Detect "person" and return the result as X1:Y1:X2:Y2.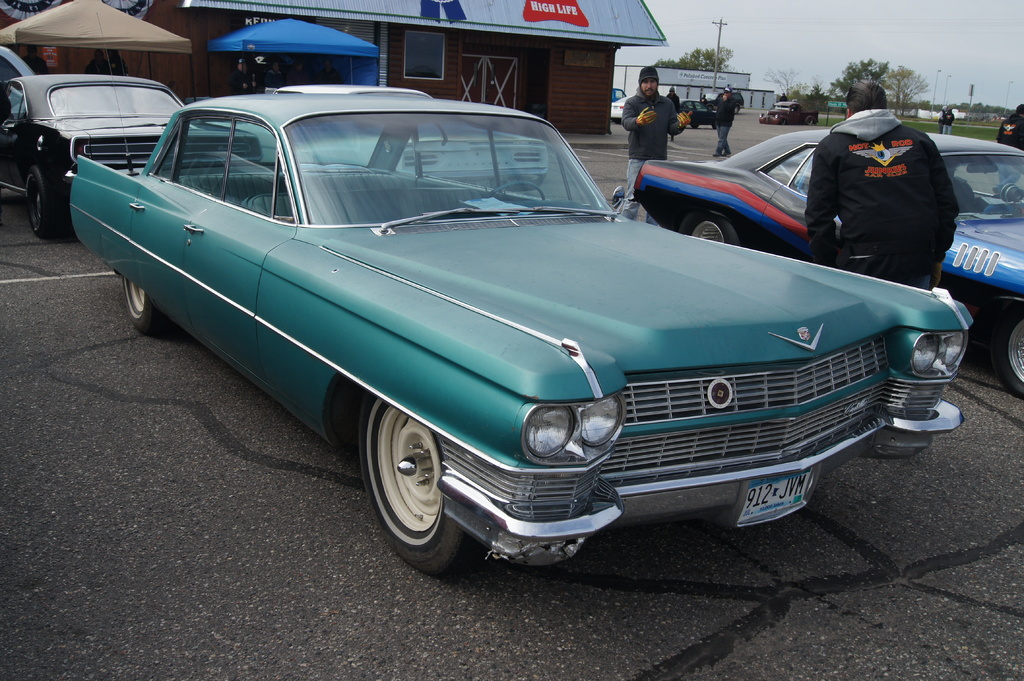
801:91:968:287.
